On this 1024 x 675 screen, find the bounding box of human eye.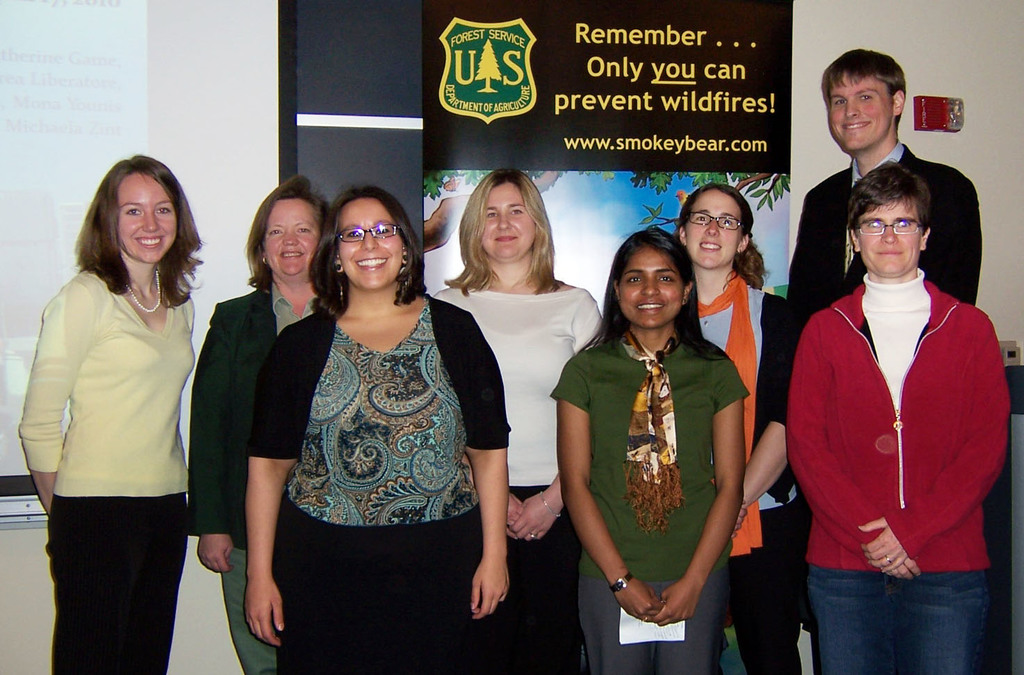
Bounding box: <region>508, 204, 526, 216</region>.
